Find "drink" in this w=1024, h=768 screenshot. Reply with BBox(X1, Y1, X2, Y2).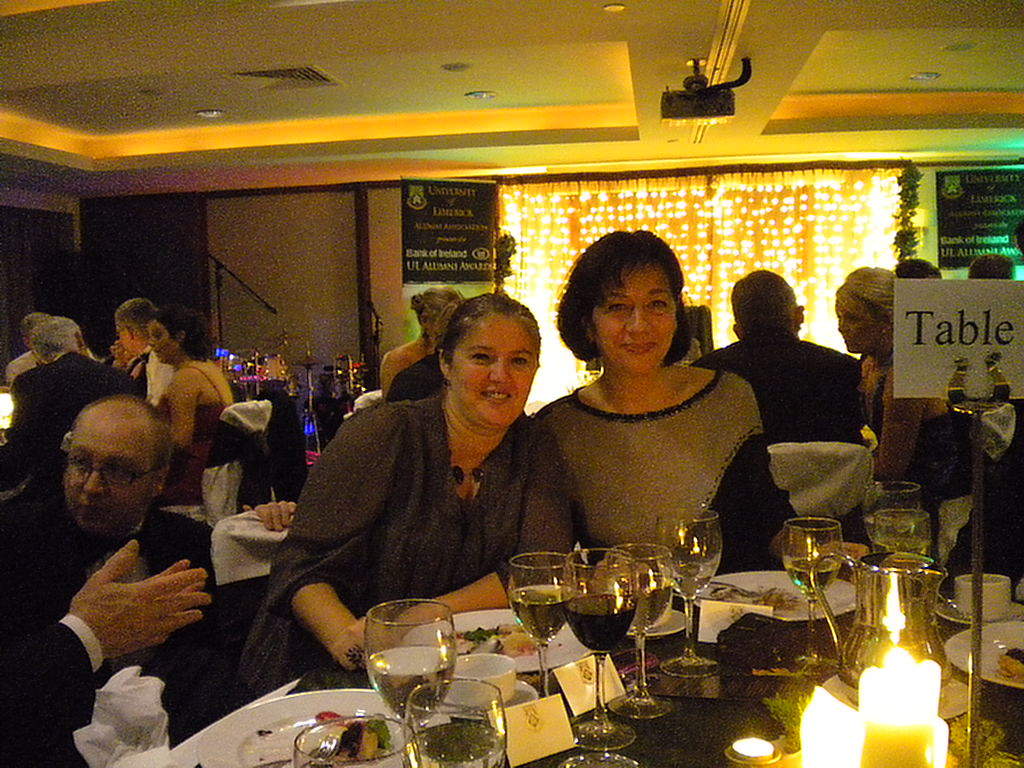
BBox(785, 548, 841, 597).
